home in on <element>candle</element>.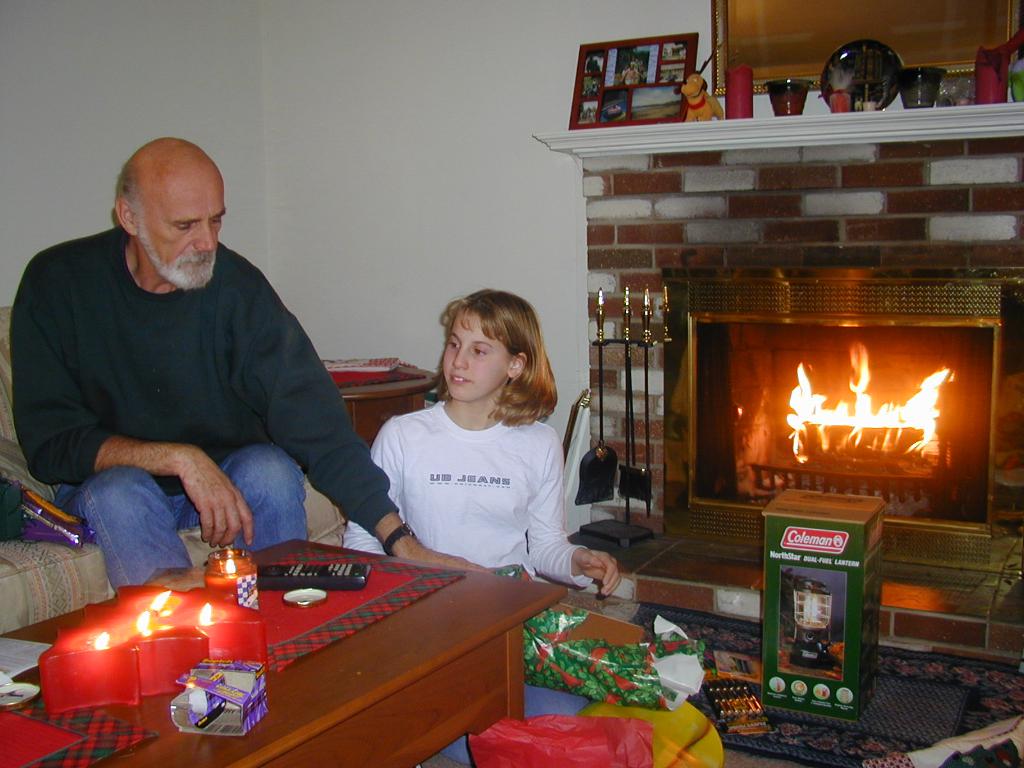
Homed in at locate(149, 590, 169, 606).
